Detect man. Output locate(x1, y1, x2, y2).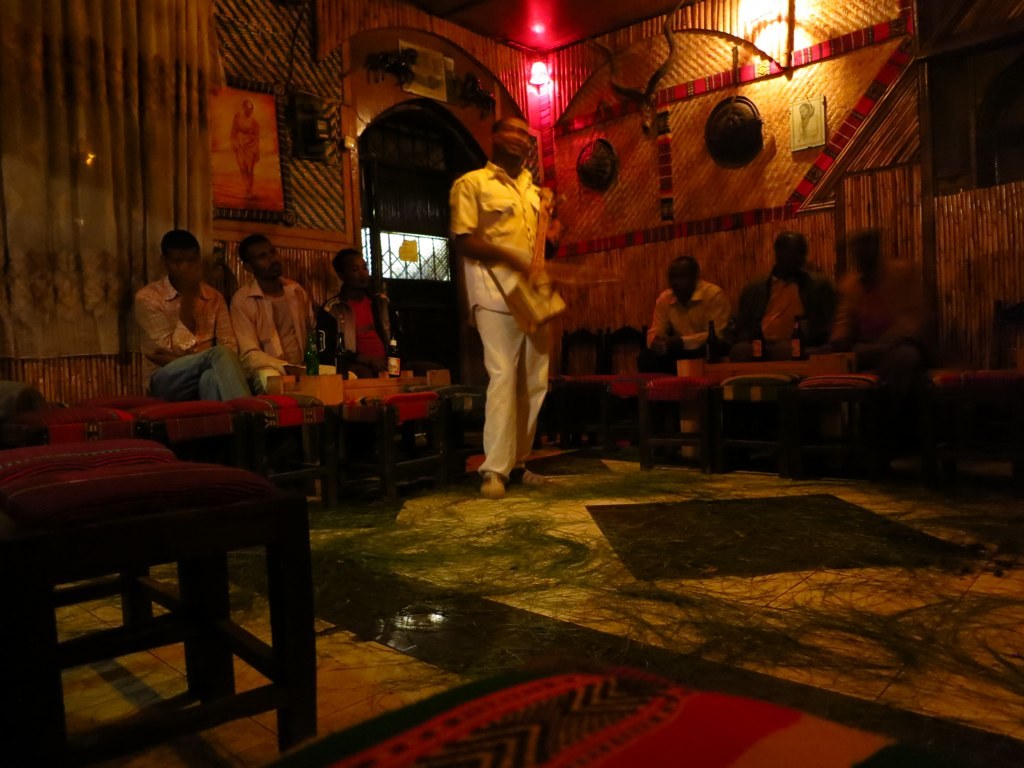
locate(135, 223, 254, 403).
